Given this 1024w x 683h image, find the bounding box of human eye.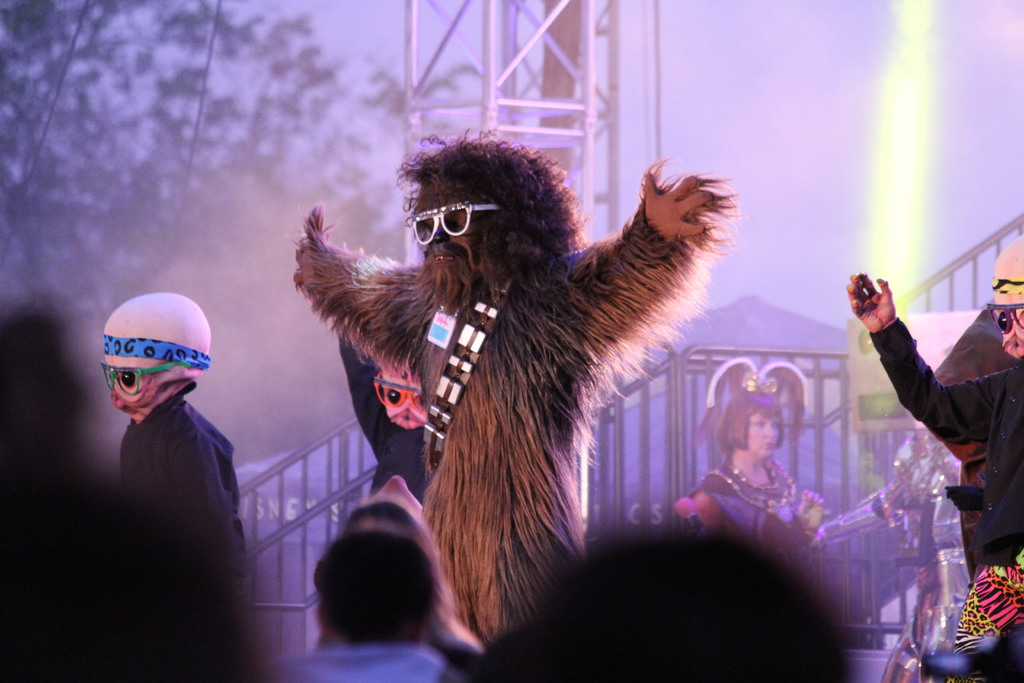
(755,417,764,425).
